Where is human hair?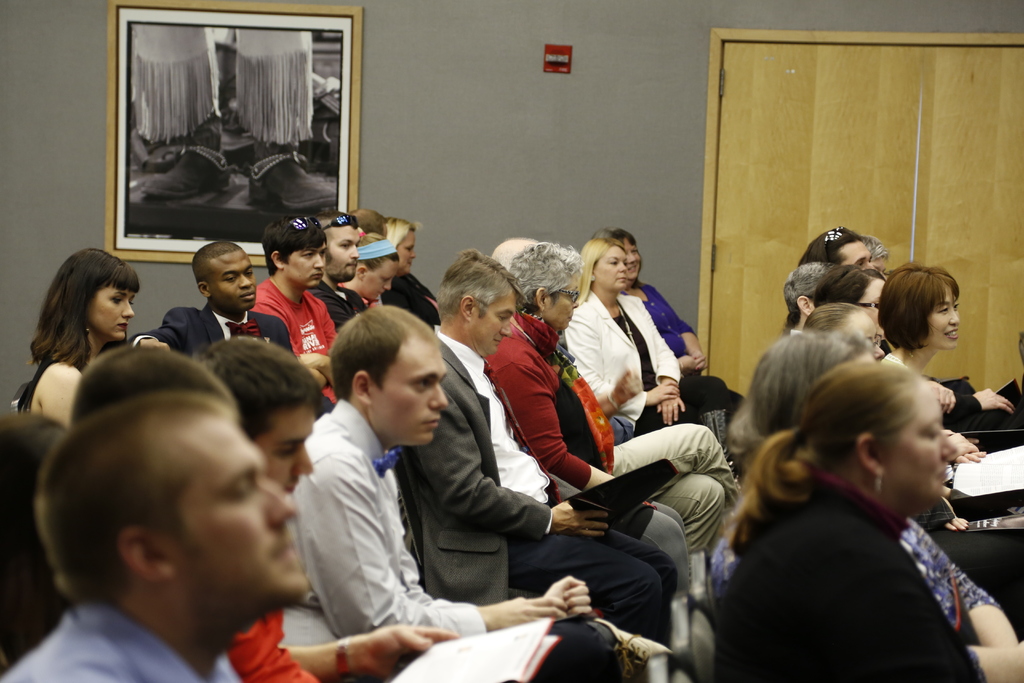
(left=263, top=211, right=325, bottom=276).
